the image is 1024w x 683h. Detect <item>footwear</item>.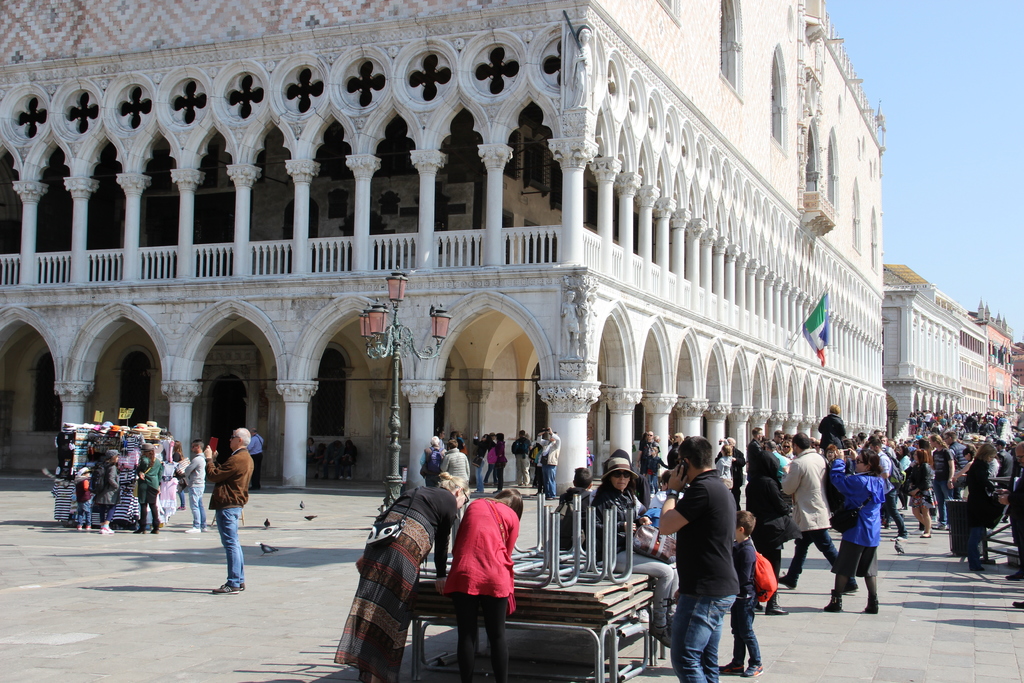
Detection: select_region(862, 588, 879, 613).
